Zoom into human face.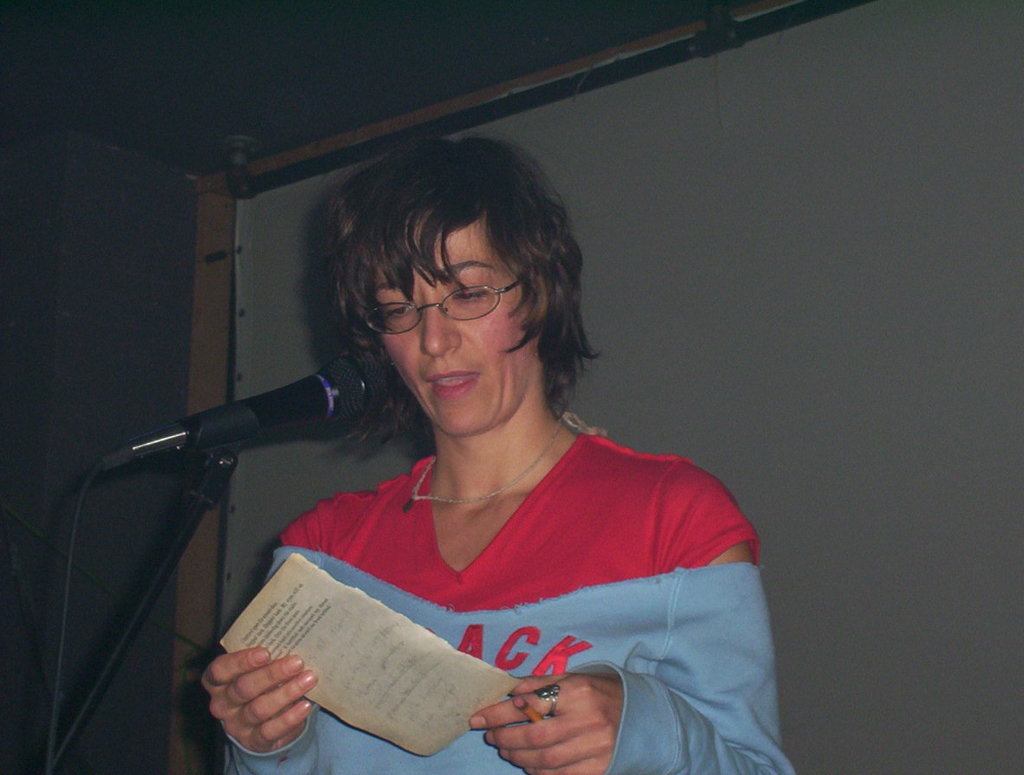
Zoom target: (x1=374, y1=228, x2=538, y2=432).
